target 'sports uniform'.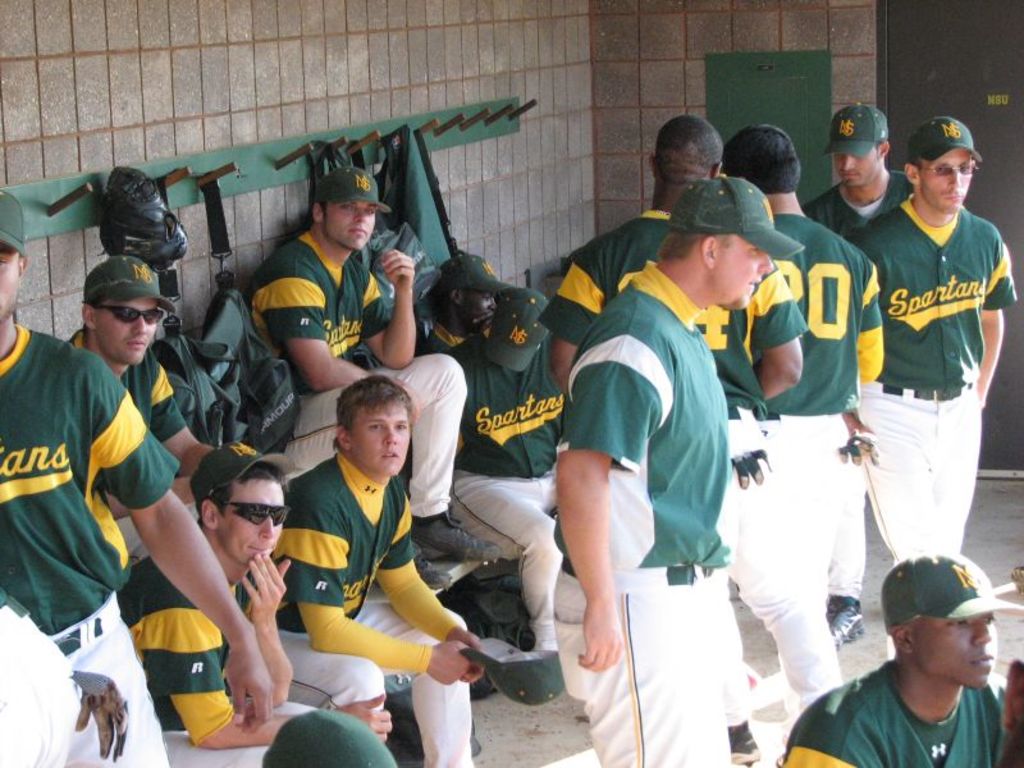
Target region: Rect(129, 556, 394, 767).
